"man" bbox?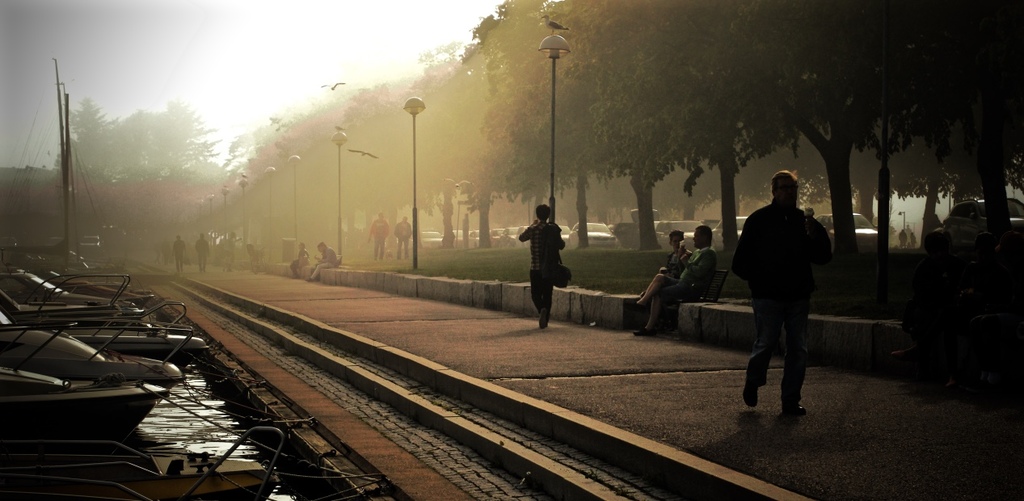
<box>731,171,833,419</box>
